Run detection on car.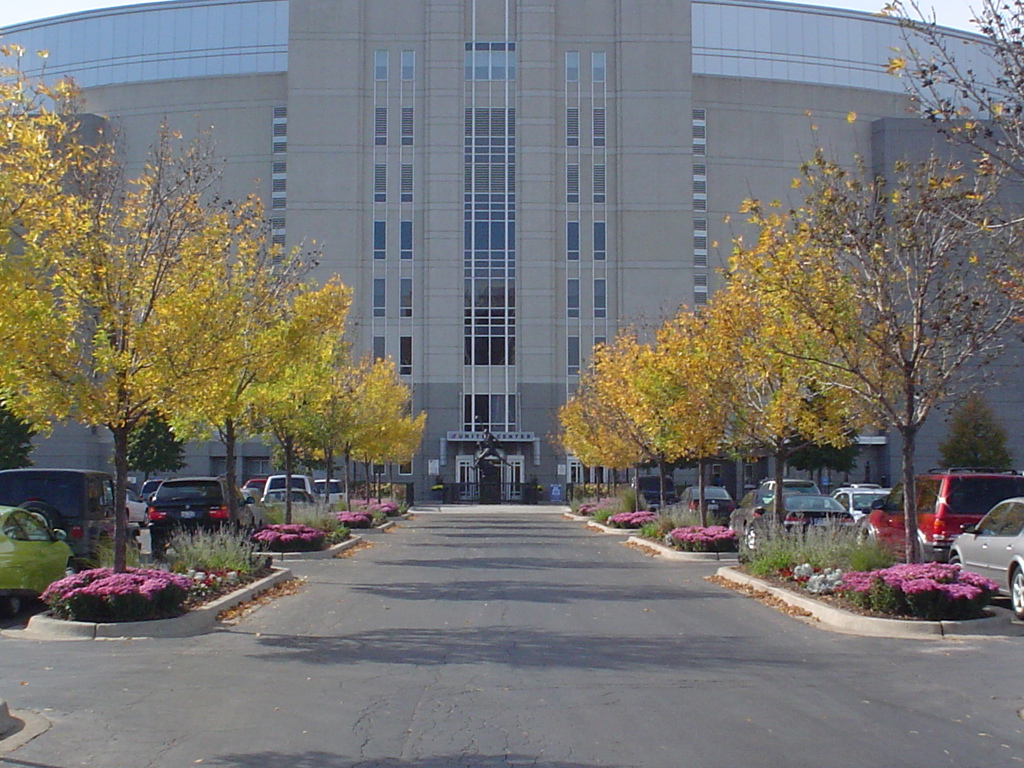
Result: left=0, top=462, right=133, bottom=570.
